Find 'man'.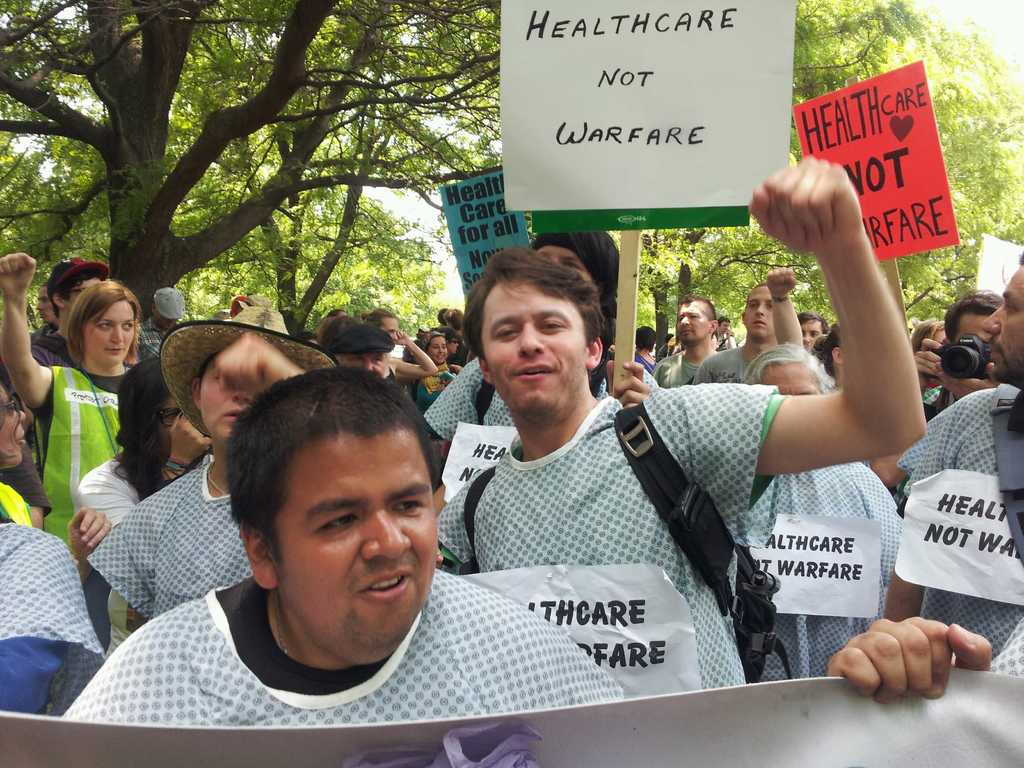
(x1=140, y1=287, x2=185, y2=360).
